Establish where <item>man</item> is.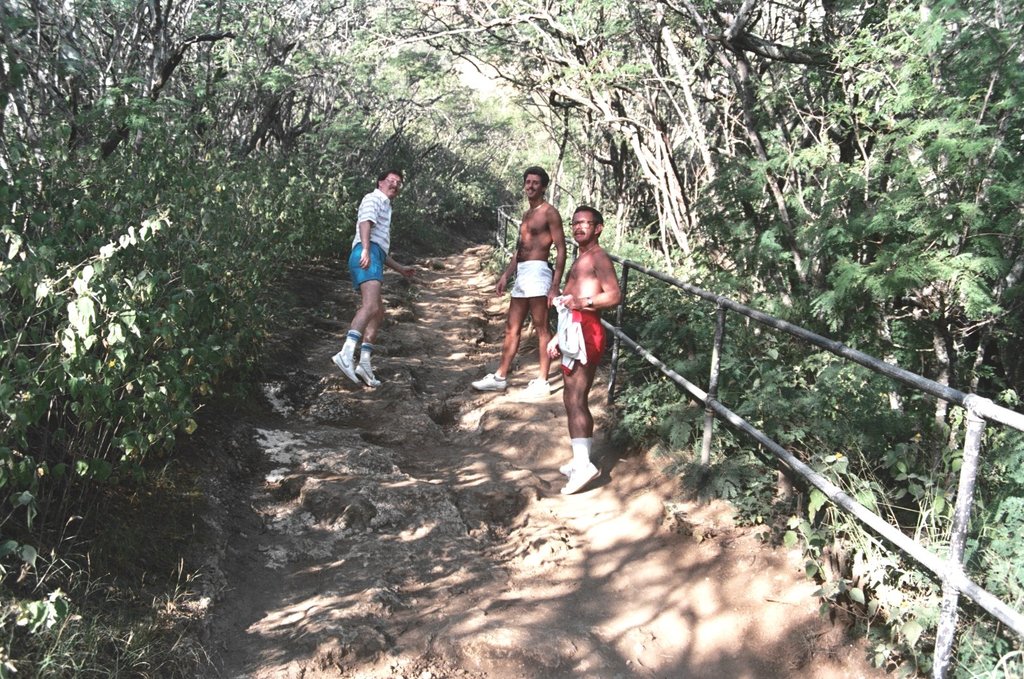
Established at bbox=(544, 206, 627, 496).
